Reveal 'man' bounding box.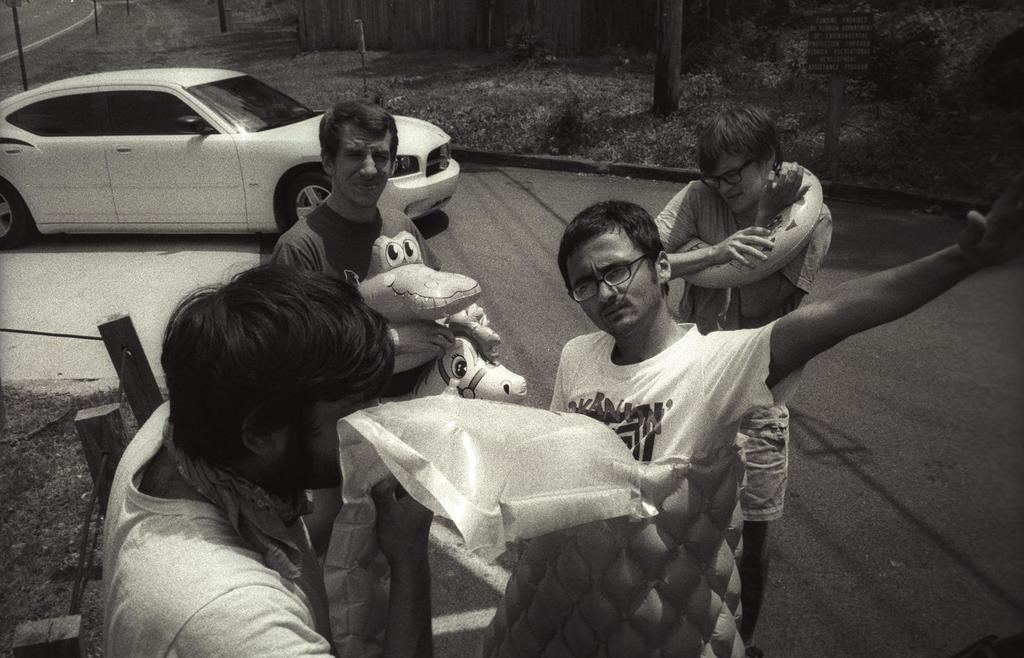
Revealed: [650, 105, 832, 657].
